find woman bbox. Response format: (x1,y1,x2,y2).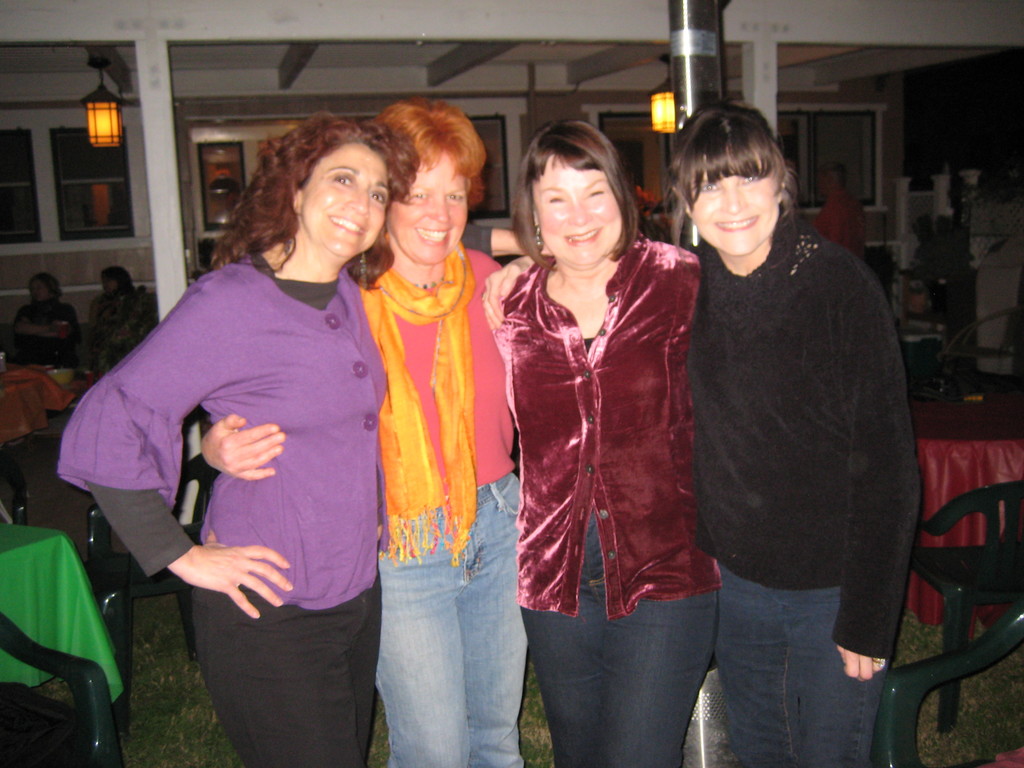
(54,103,420,767).
